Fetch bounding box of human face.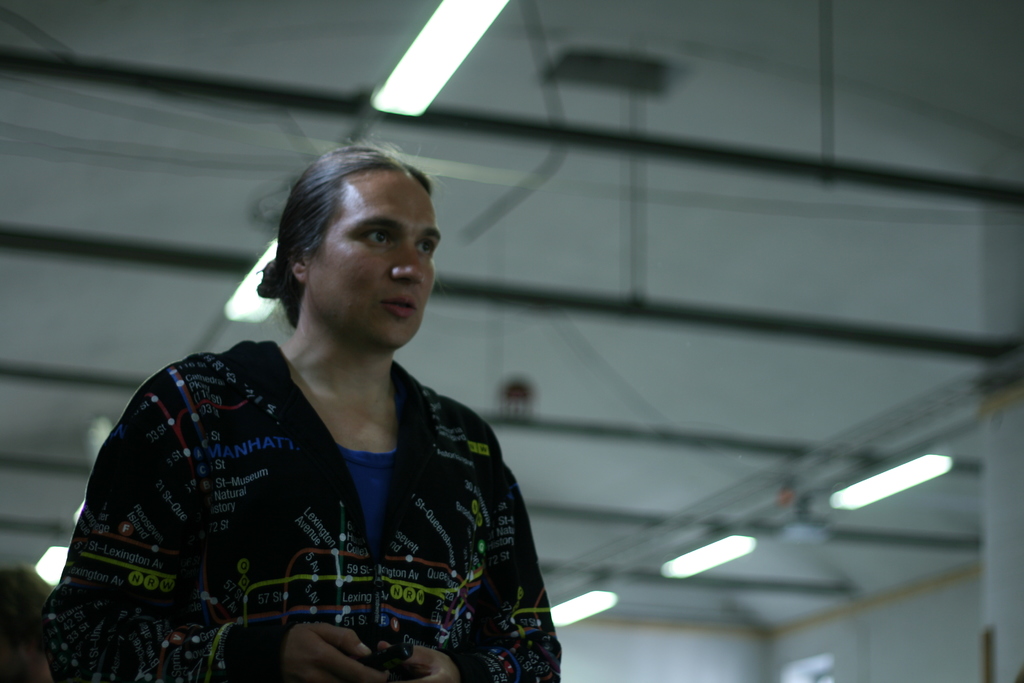
Bbox: 309,173,440,342.
